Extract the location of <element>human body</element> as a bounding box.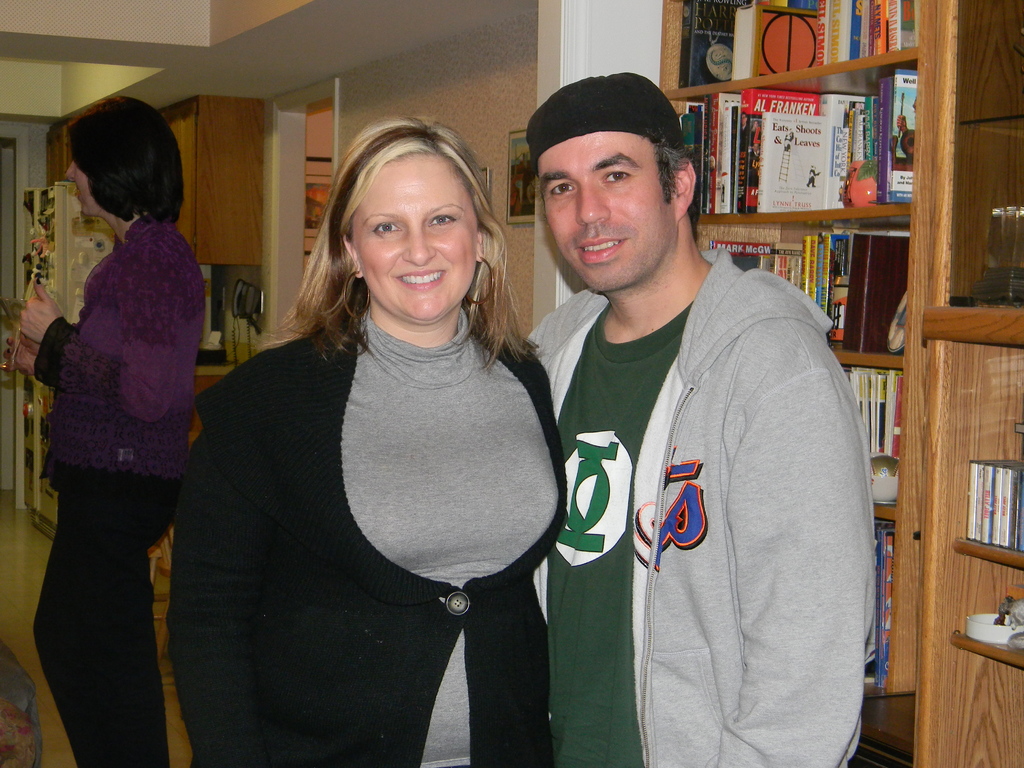
(525,252,870,767).
